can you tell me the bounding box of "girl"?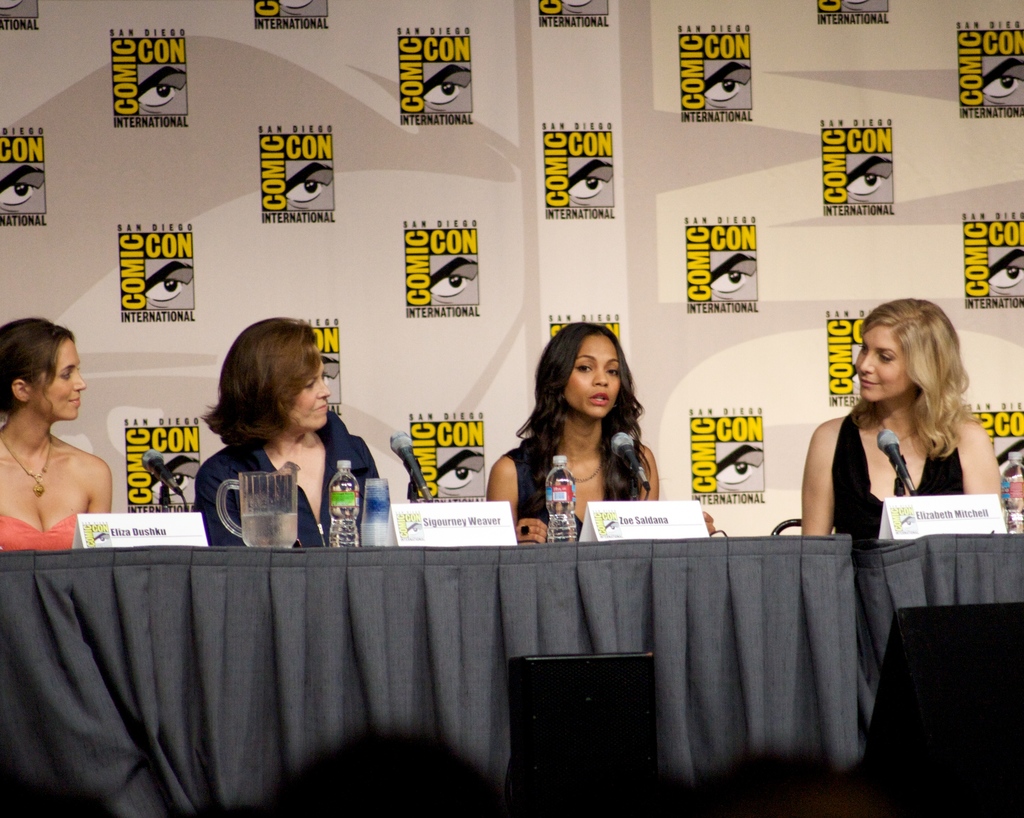
x1=0 y1=319 x2=116 y2=555.
